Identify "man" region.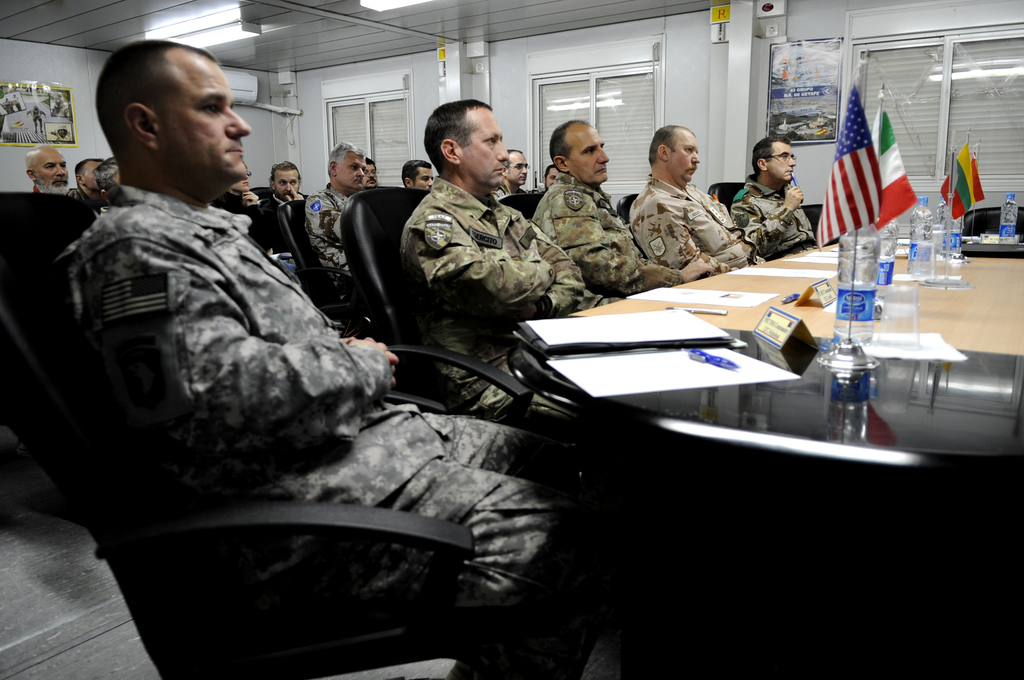
Region: bbox(394, 98, 618, 444).
